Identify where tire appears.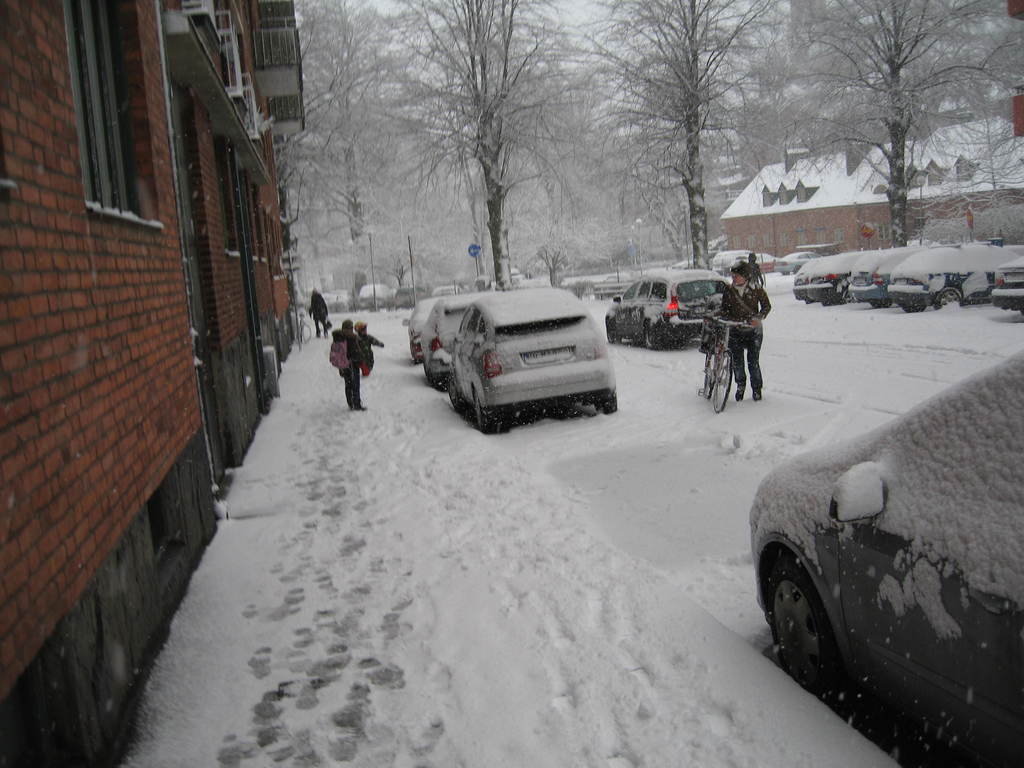
Appears at crop(757, 539, 858, 736).
